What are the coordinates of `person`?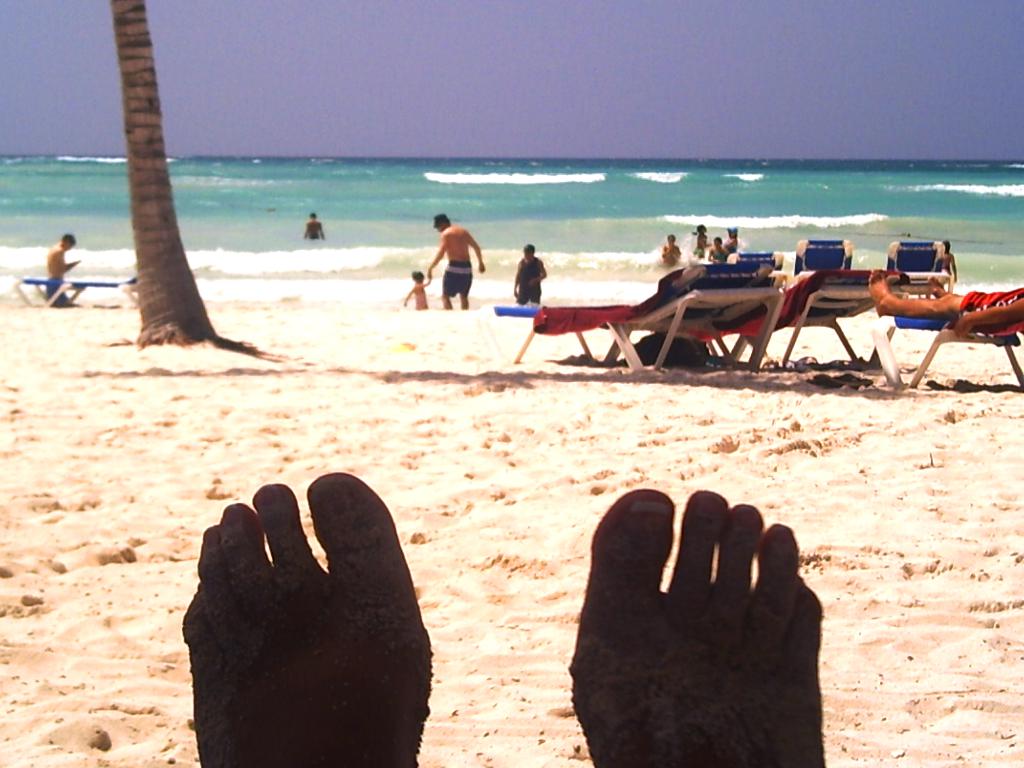
rect(435, 218, 487, 310).
